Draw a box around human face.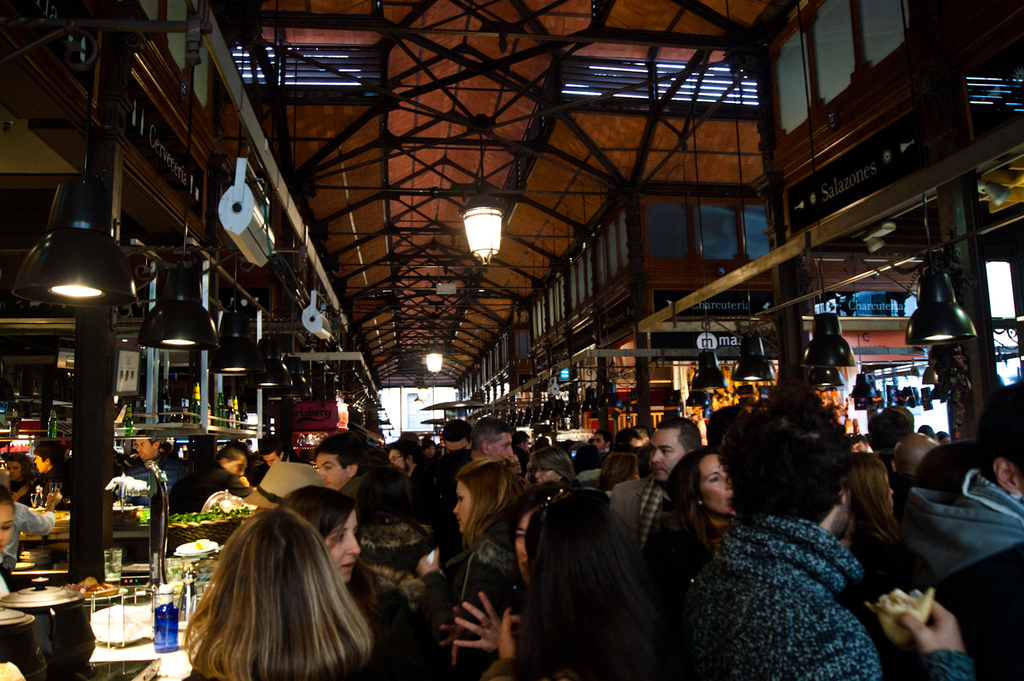
box=[511, 518, 533, 586].
